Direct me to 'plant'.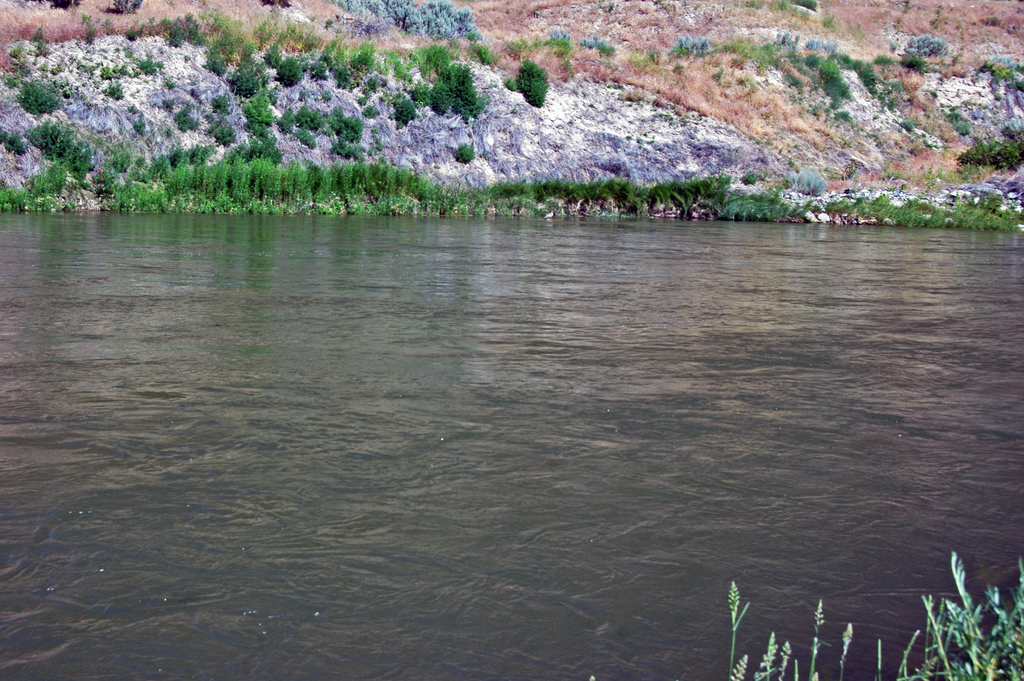
Direction: left=471, top=44, right=492, bottom=64.
